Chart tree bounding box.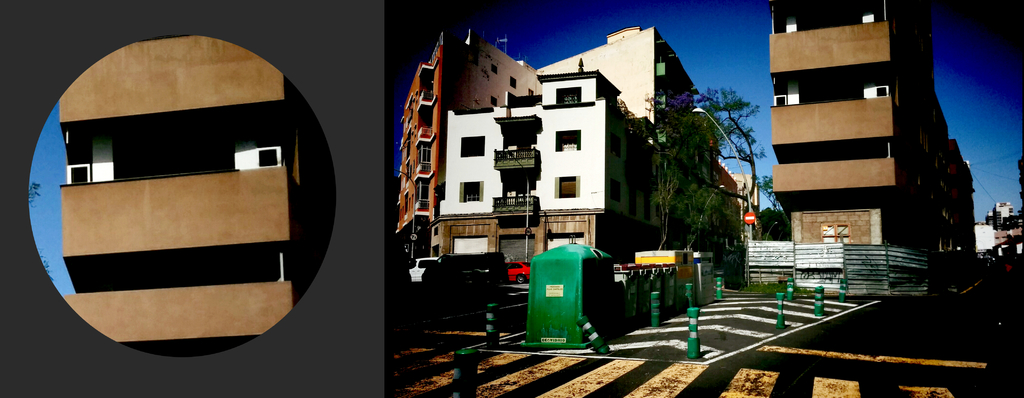
Charted: {"left": 644, "top": 80, "right": 766, "bottom": 229}.
